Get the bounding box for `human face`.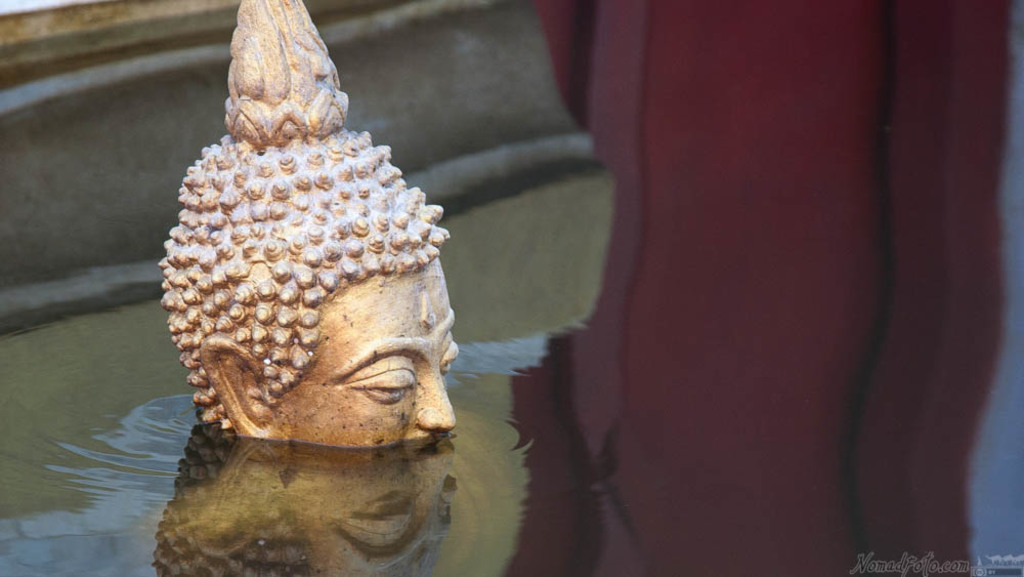
(249, 265, 454, 460).
